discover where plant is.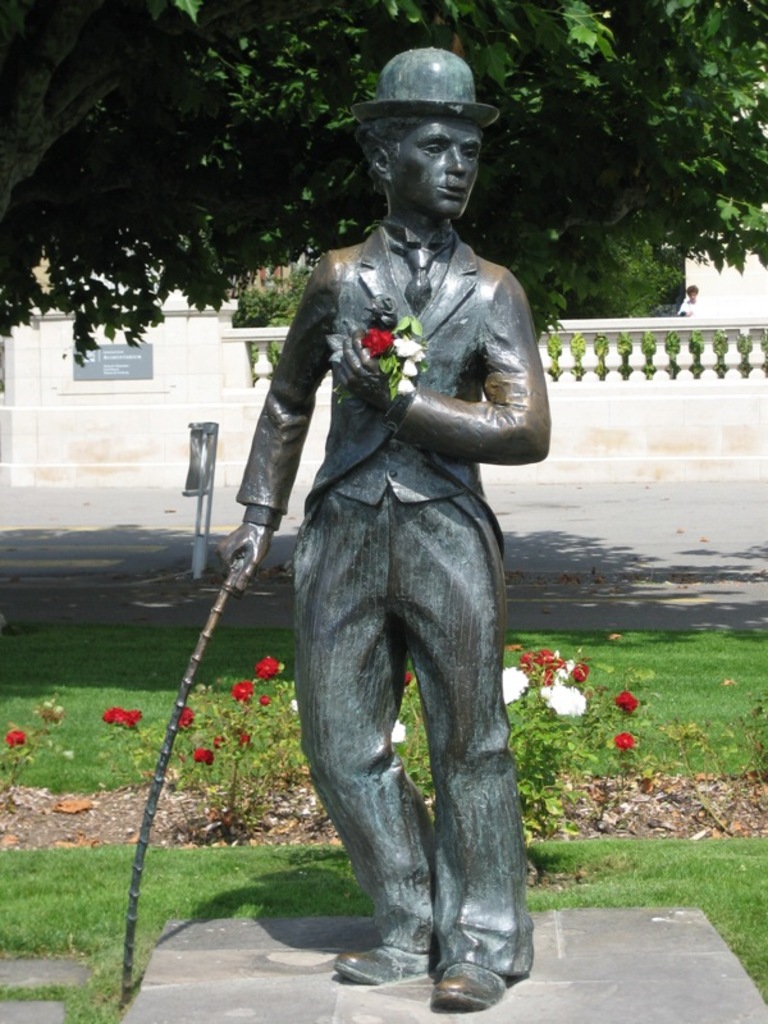
Discovered at l=508, t=675, r=591, b=877.
